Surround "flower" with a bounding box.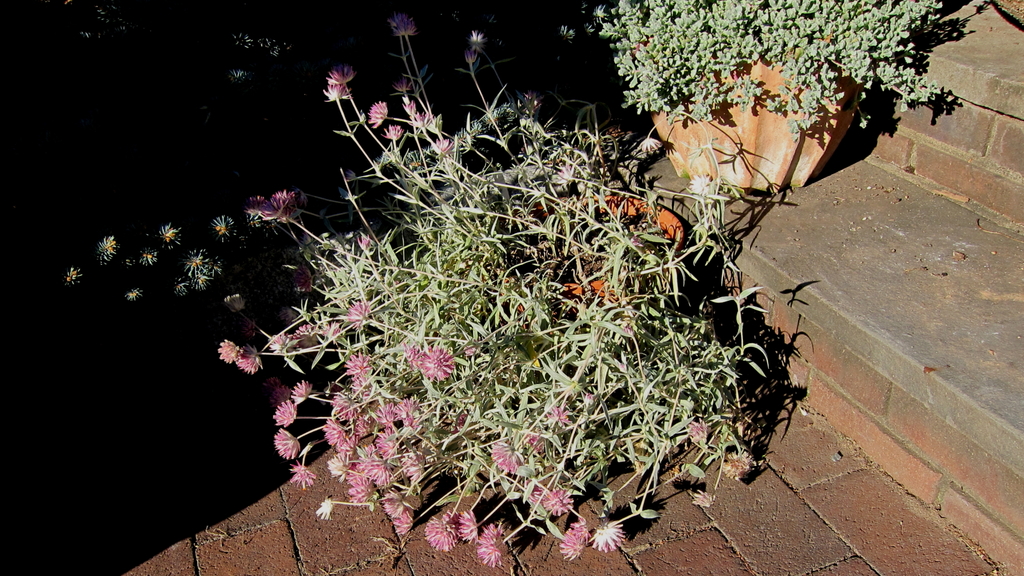
{"x1": 525, "y1": 90, "x2": 539, "y2": 106}.
